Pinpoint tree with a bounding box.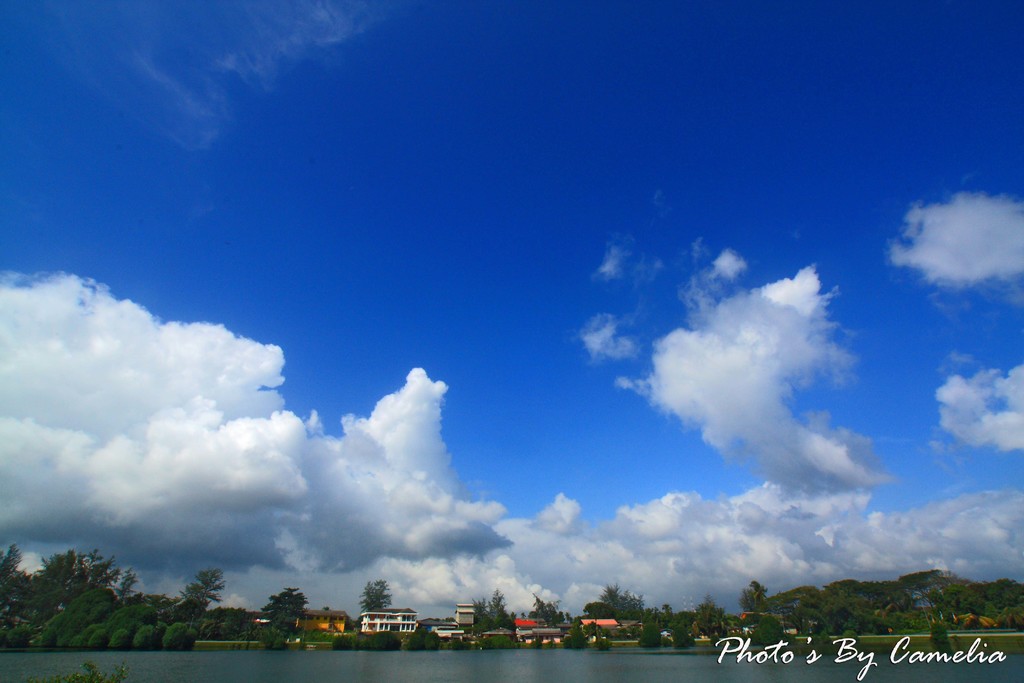
bbox=[583, 586, 642, 623].
